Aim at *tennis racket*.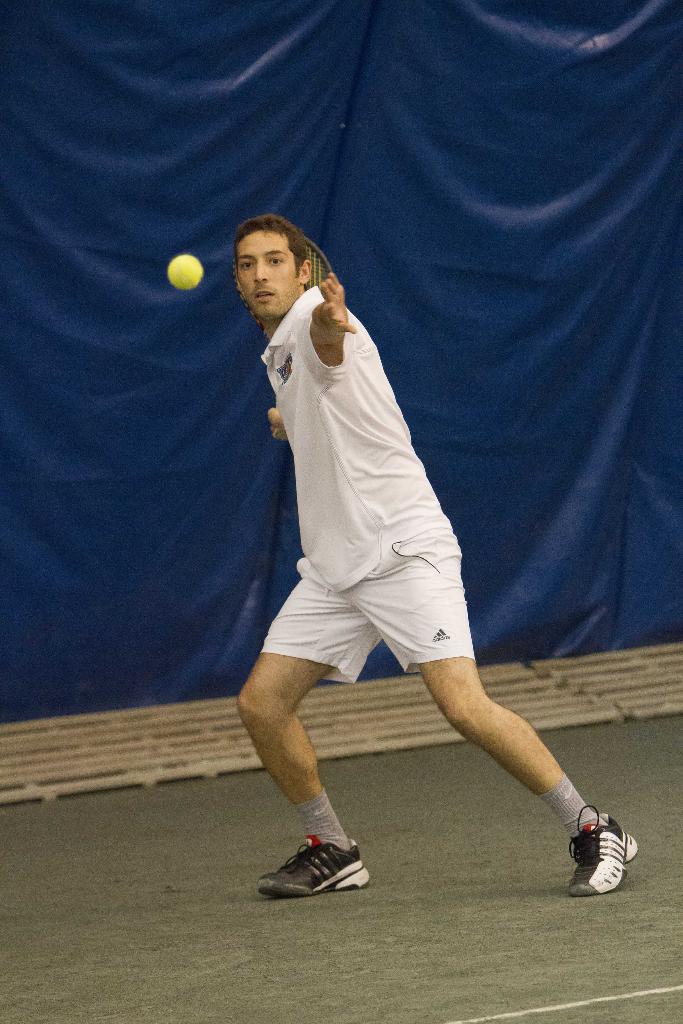
Aimed at 245,236,334,338.
